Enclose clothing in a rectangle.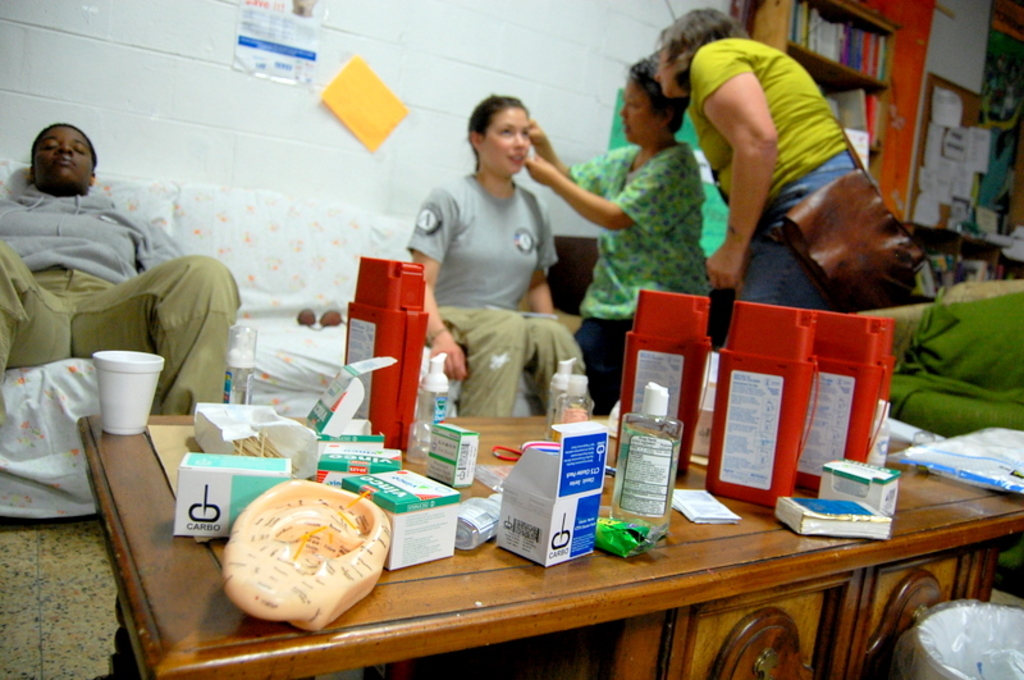
Rect(694, 32, 869, 306).
